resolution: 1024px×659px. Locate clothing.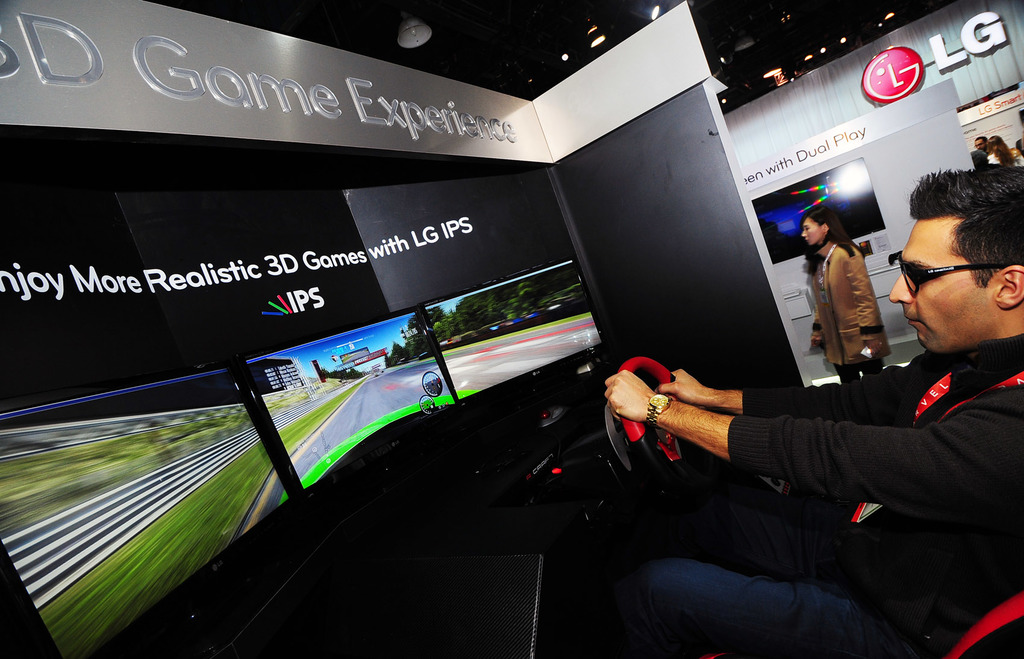
638 331 1023 658.
